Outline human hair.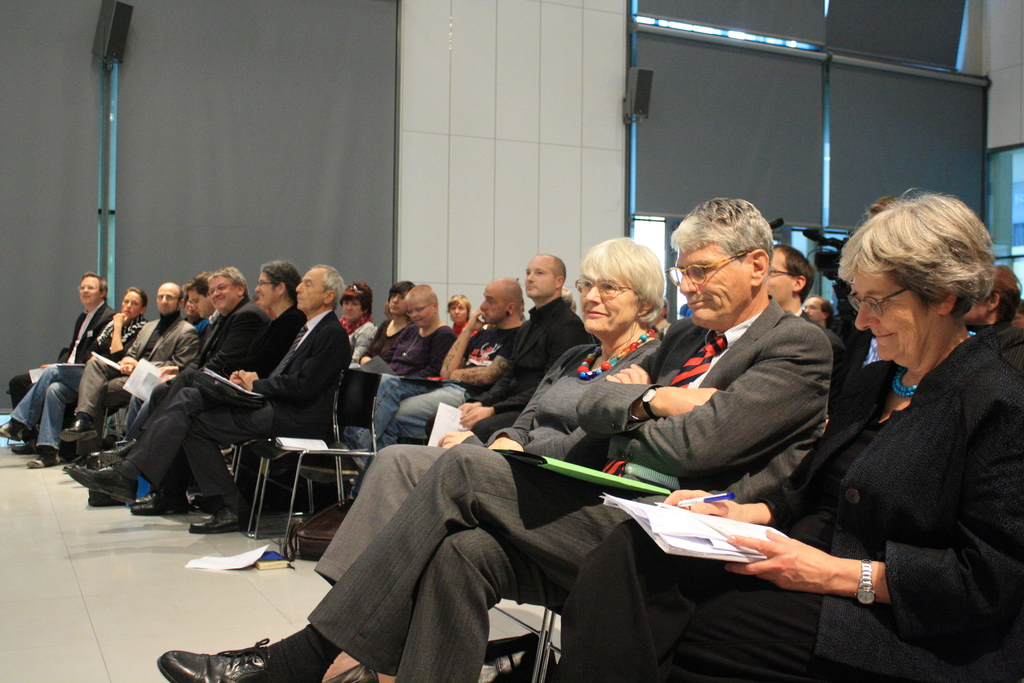
Outline: rect(184, 270, 211, 297).
